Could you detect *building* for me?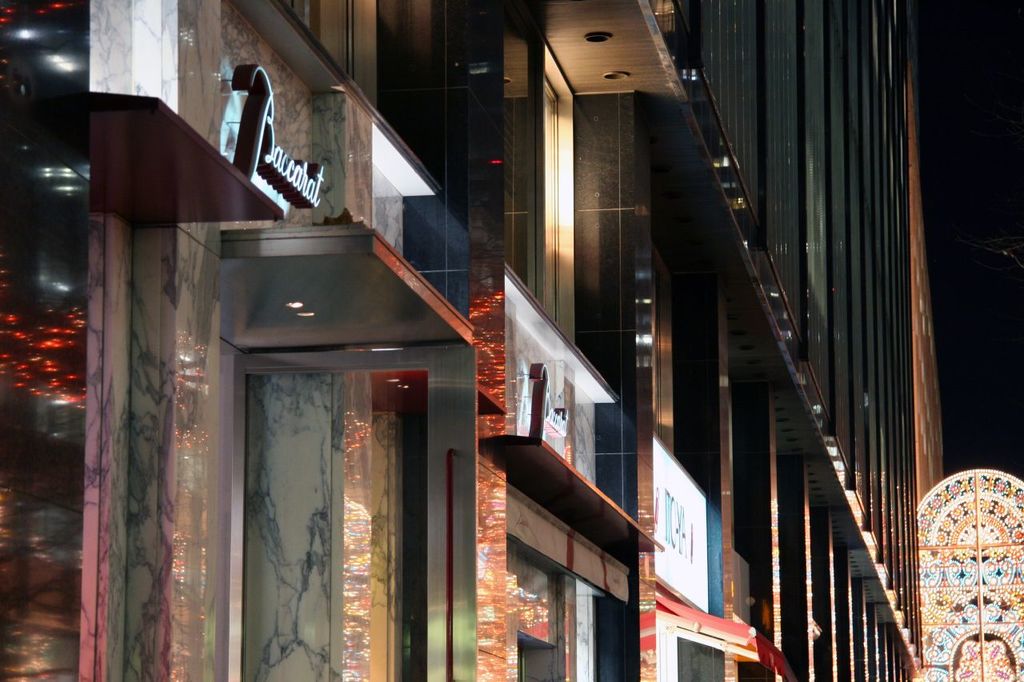
Detection result: bbox=[0, 0, 942, 681].
